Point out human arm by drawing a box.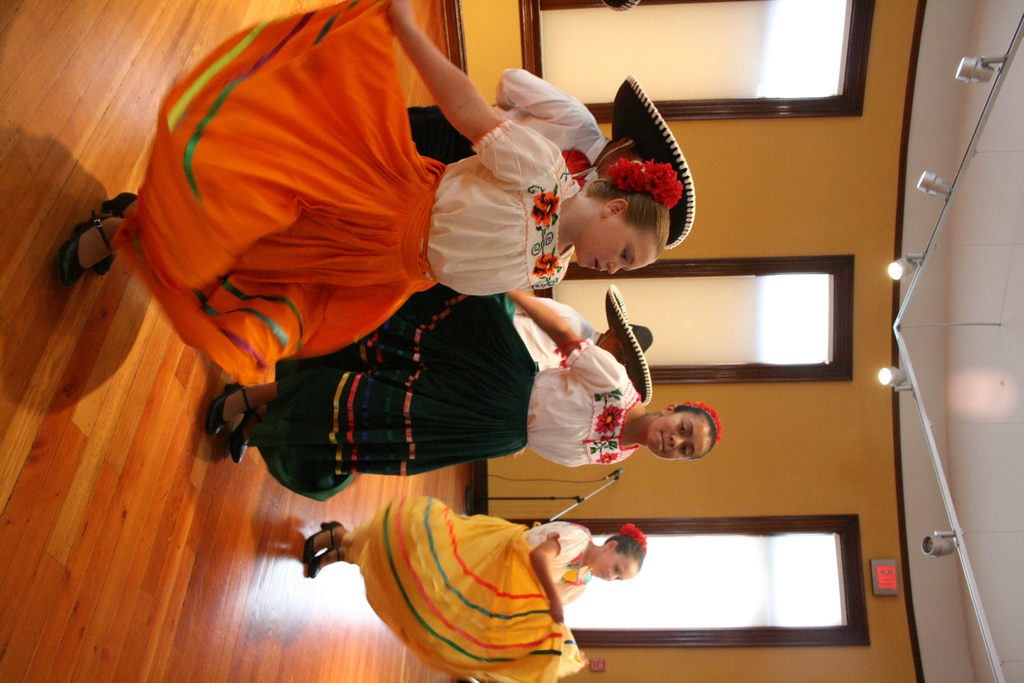
(left=500, top=289, right=628, bottom=386).
